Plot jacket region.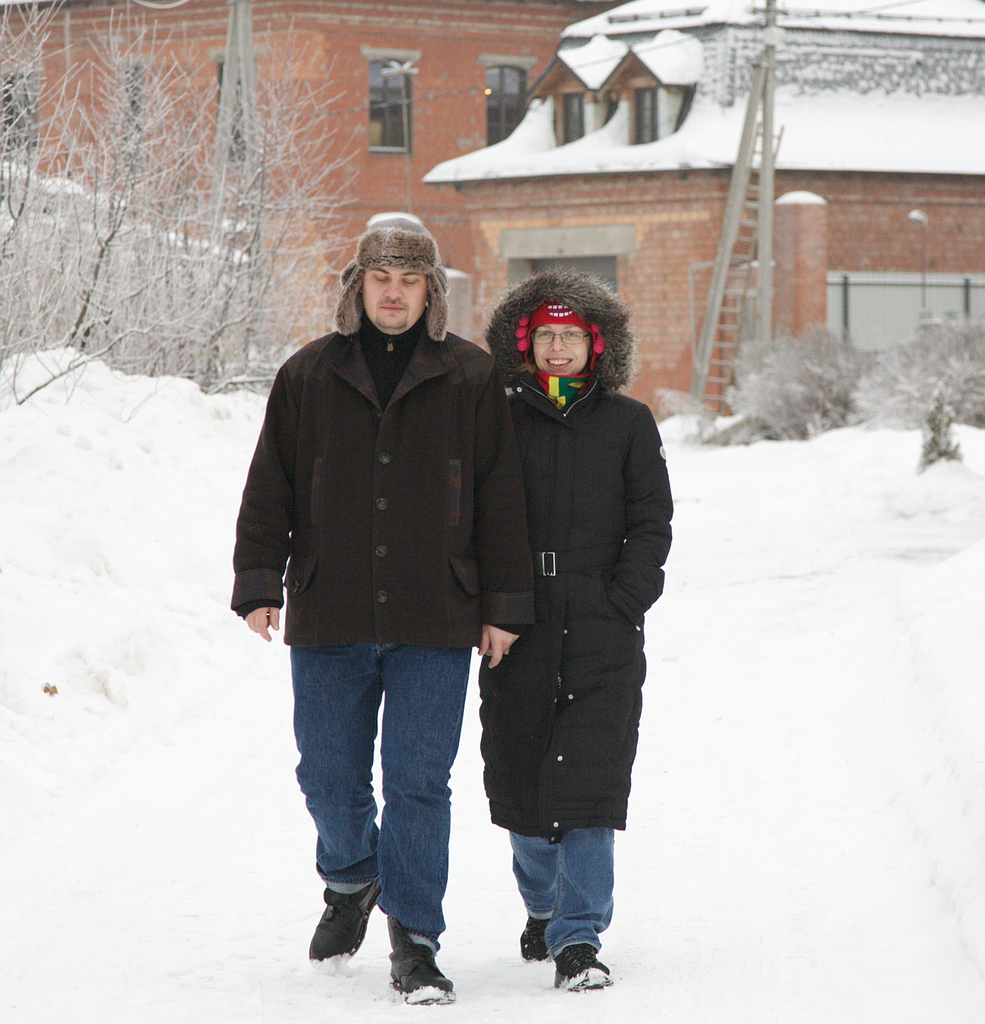
Plotted at (480, 268, 676, 847).
